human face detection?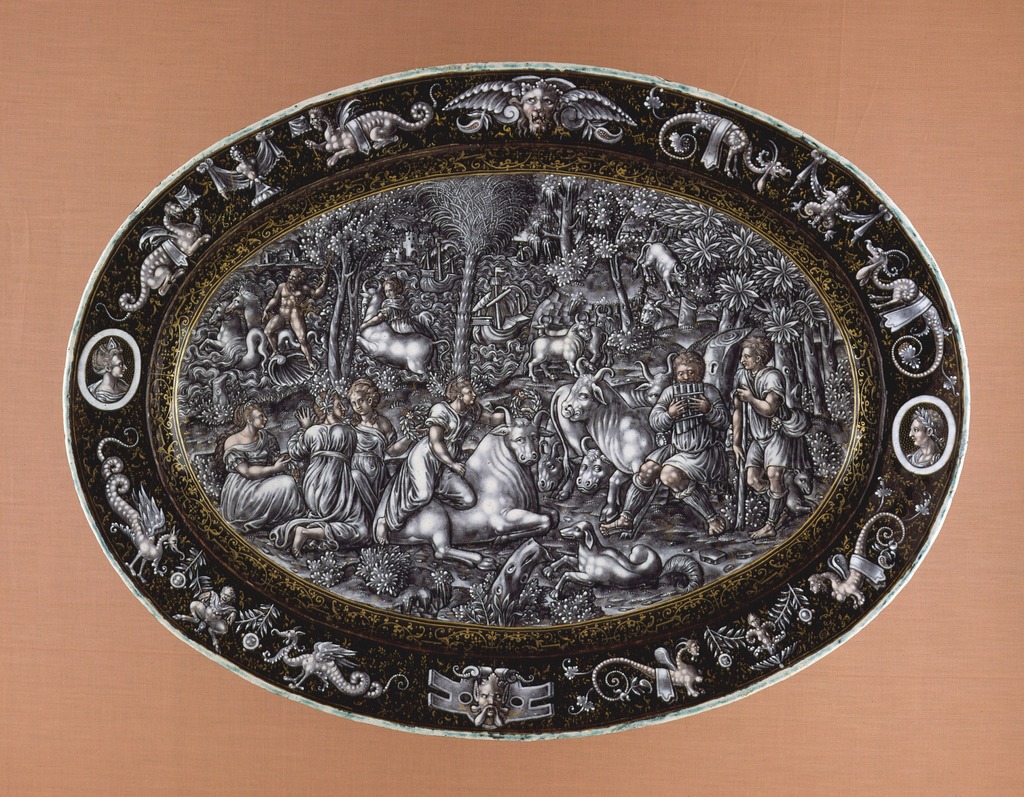
box=[285, 268, 298, 285]
